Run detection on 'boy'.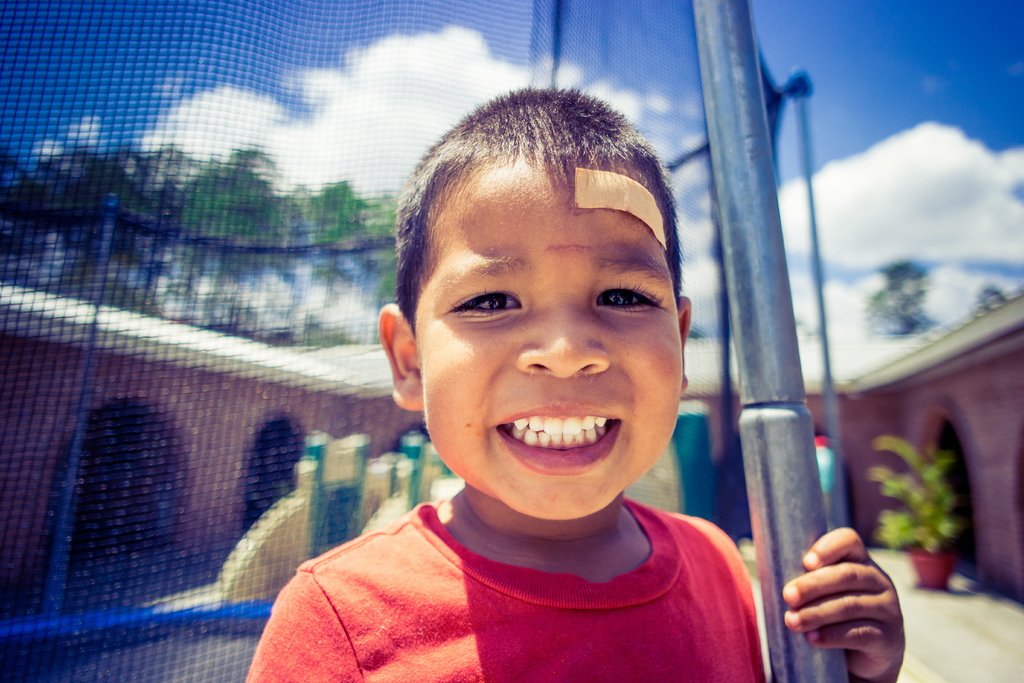
Result: left=249, top=93, right=905, bottom=678.
